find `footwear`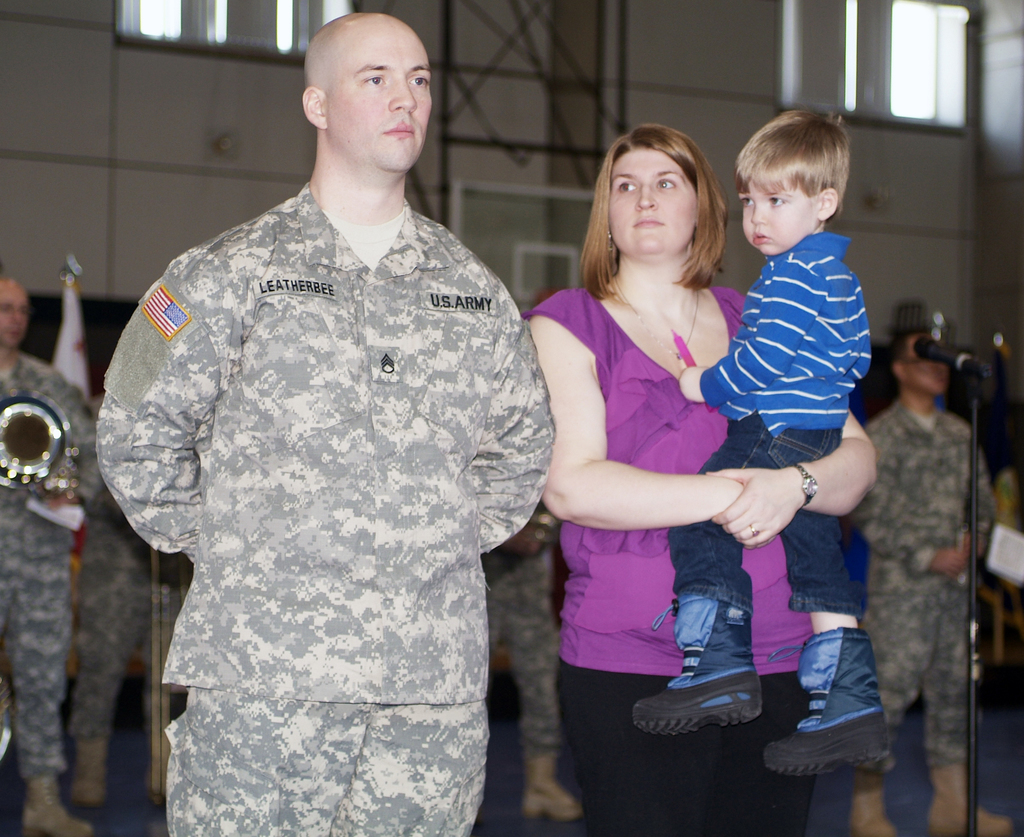
[22, 775, 88, 834]
